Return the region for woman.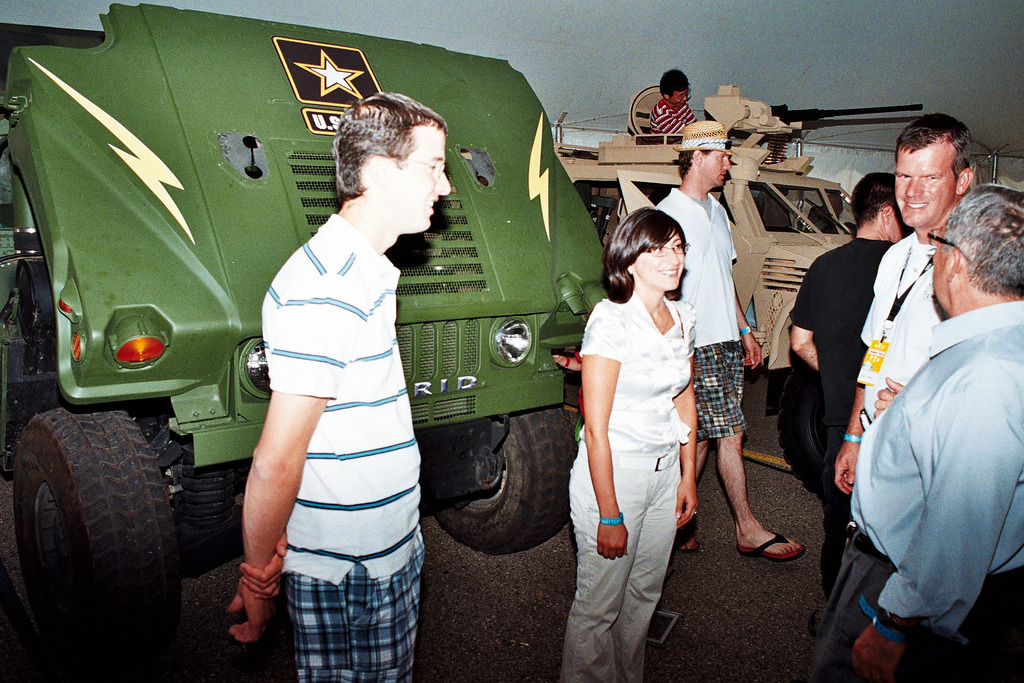
box=[562, 210, 703, 682].
